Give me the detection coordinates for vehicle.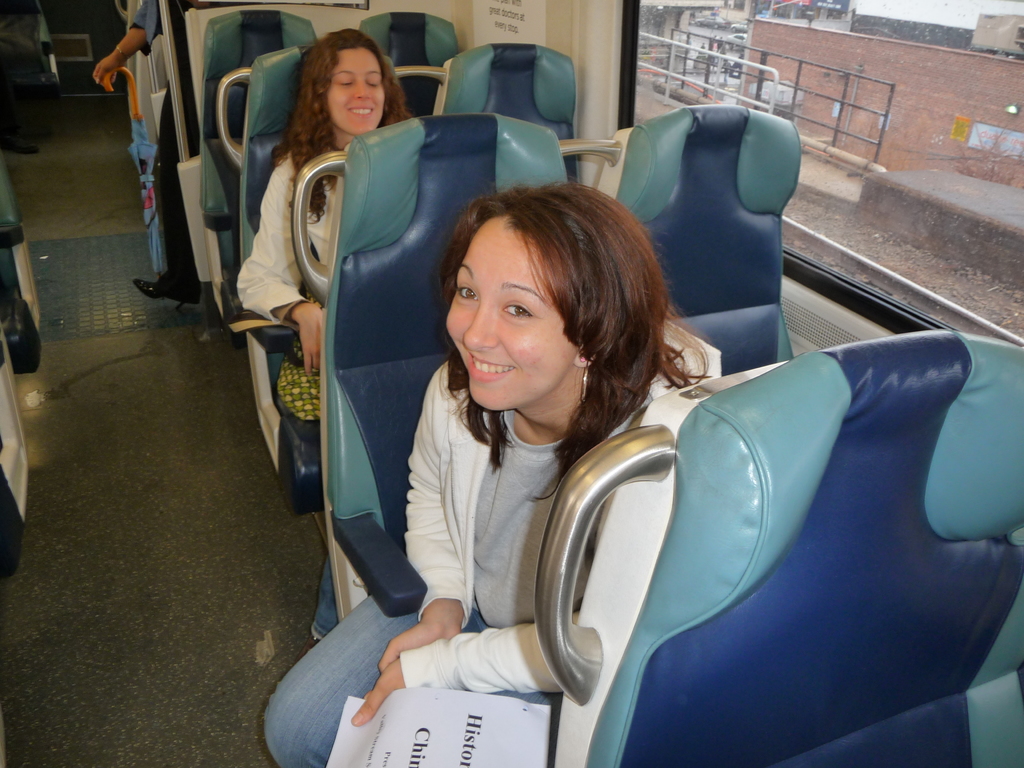
80 7 1023 751.
